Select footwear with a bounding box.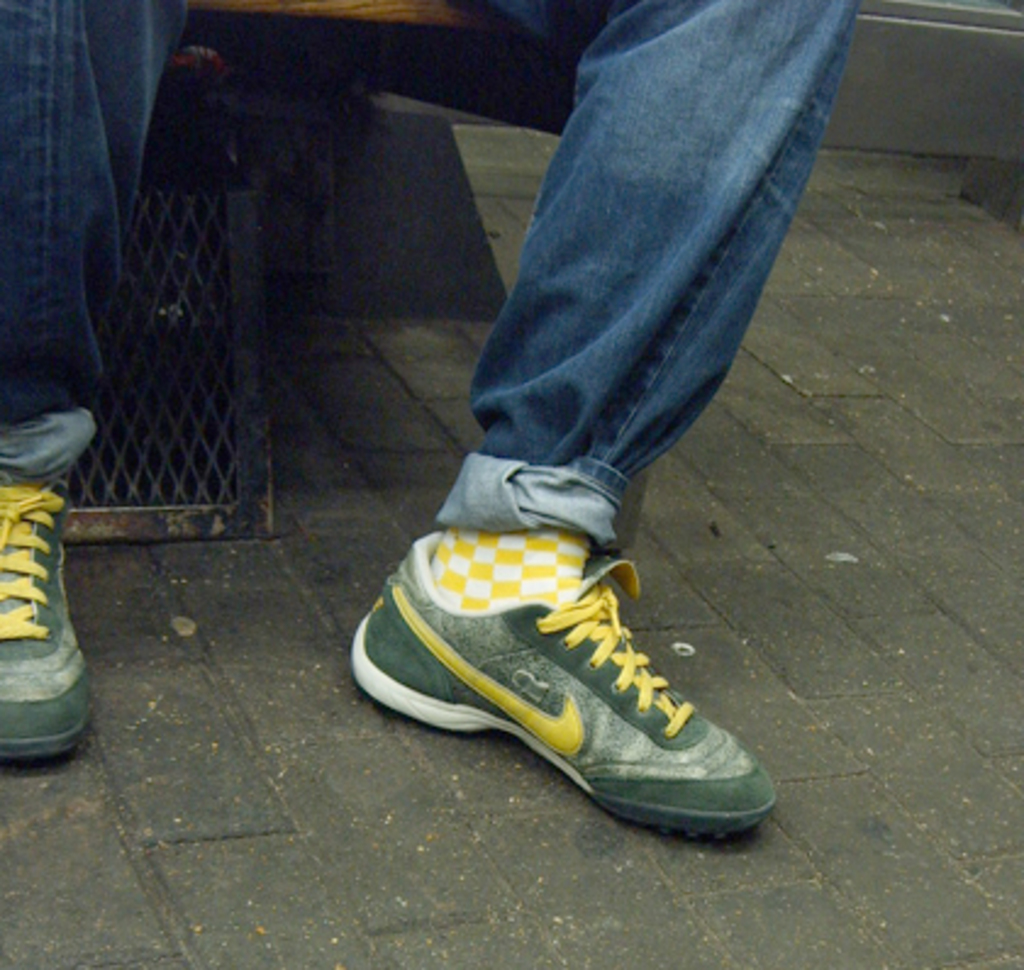
BBox(0, 468, 95, 770).
